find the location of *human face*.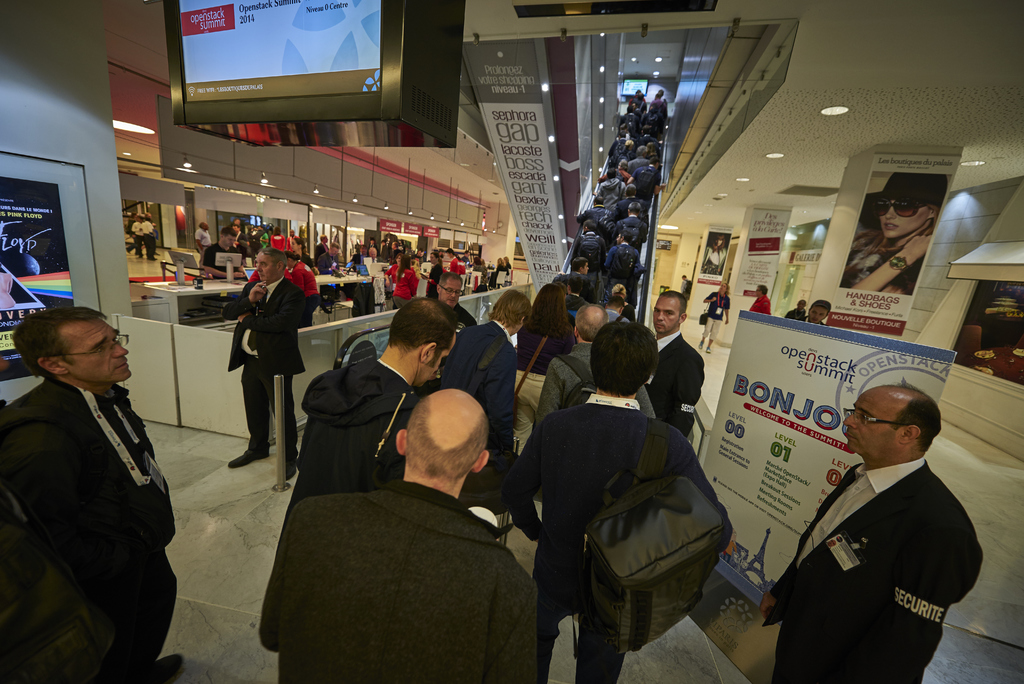
Location: [left=583, top=262, right=588, bottom=275].
